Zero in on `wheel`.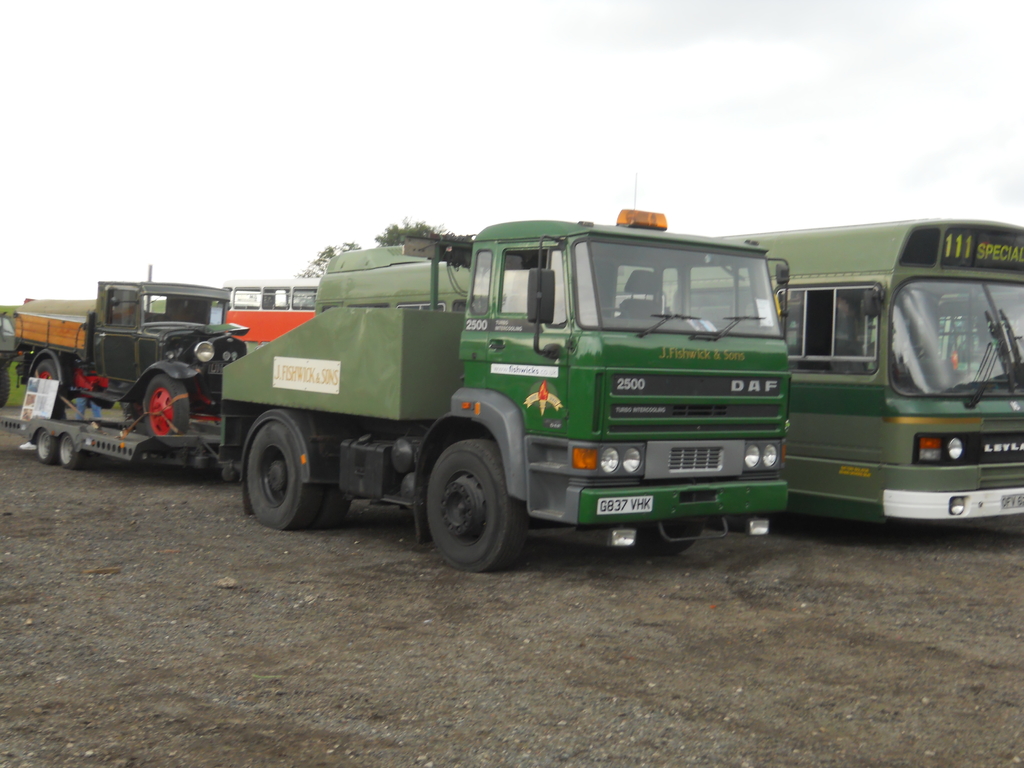
Zeroed in: 0:362:16:410.
